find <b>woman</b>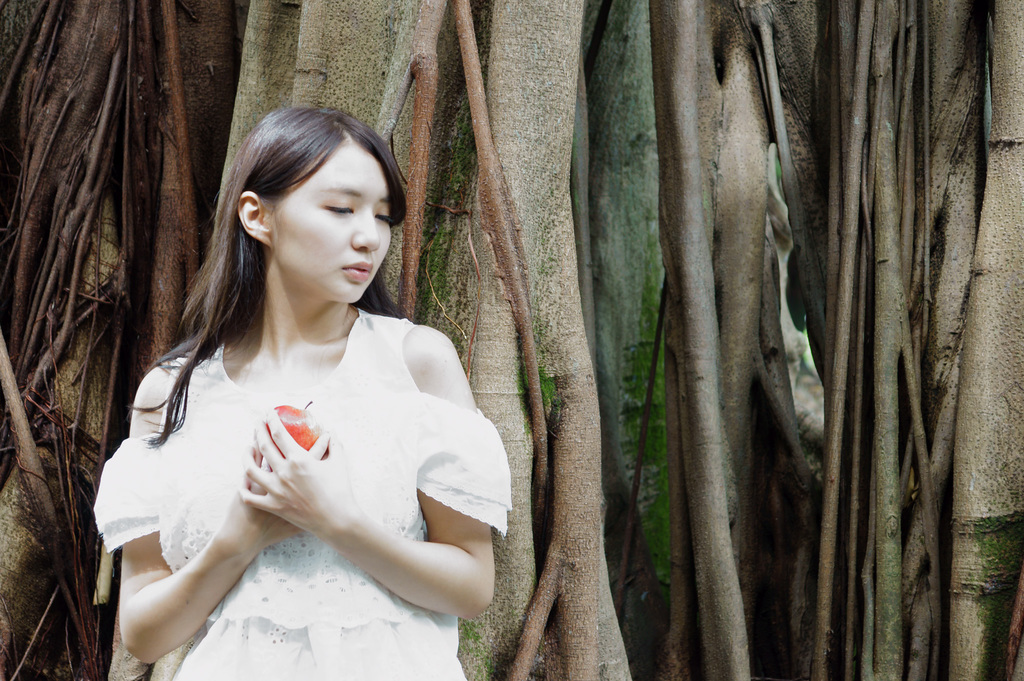
[94,108,512,680]
